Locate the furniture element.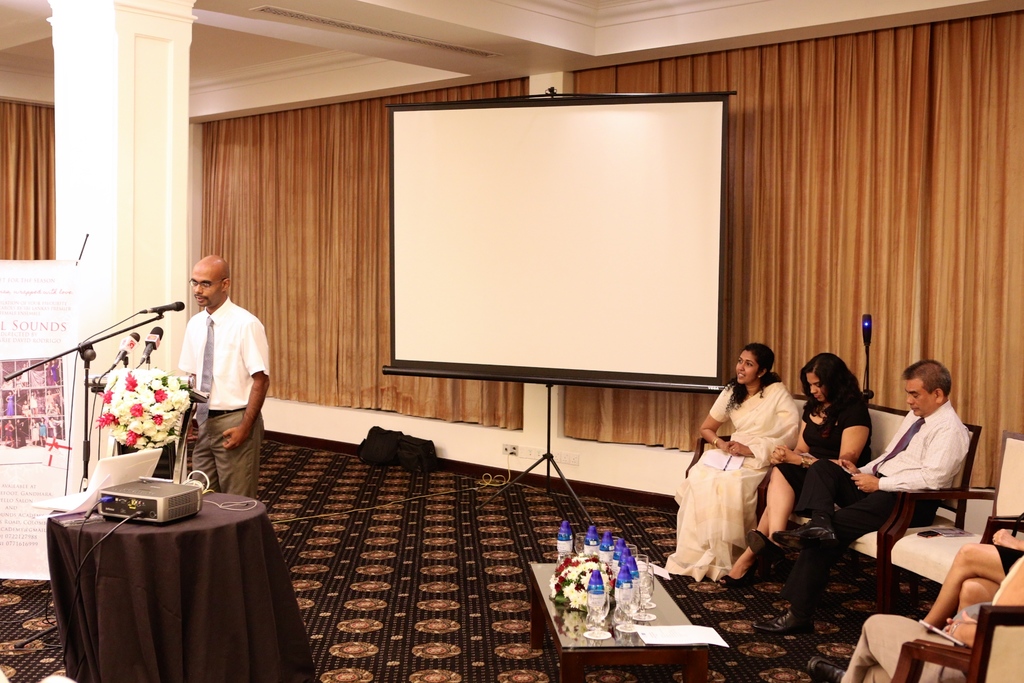
Element bbox: left=529, top=565, right=709, bottom=682.
